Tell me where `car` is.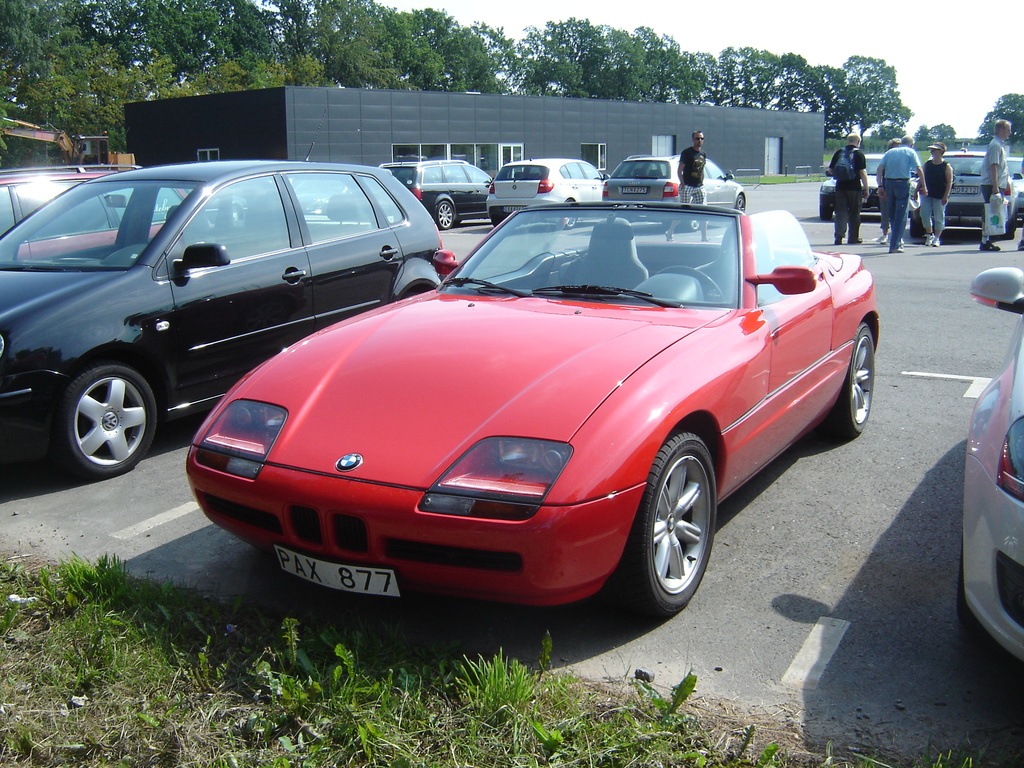
`car` is at <box>380,152,495,233</box>.
